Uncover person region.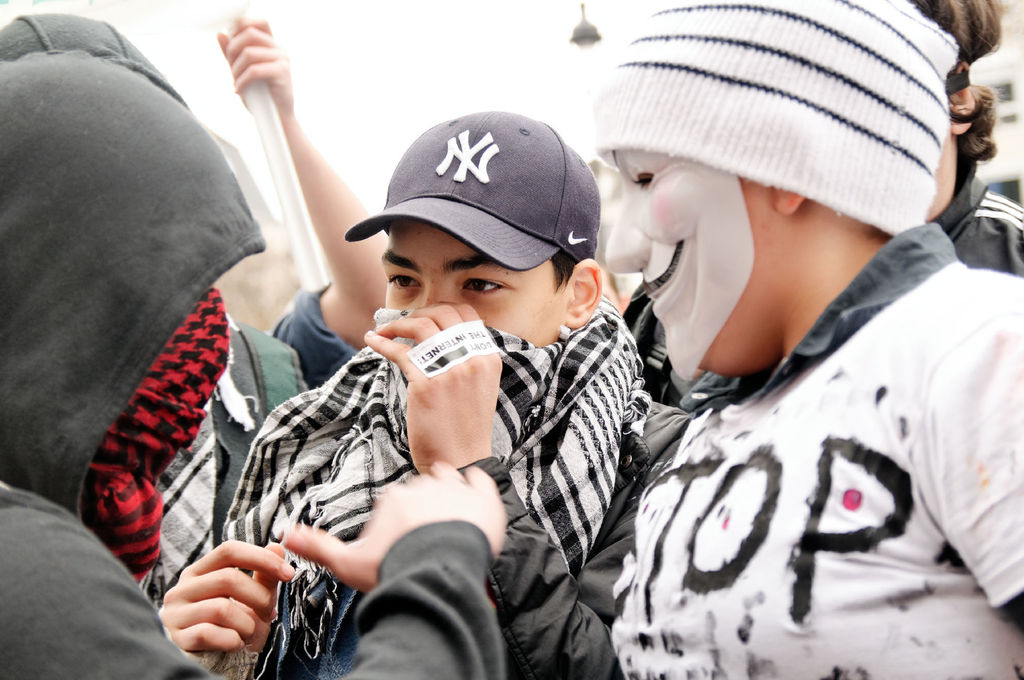
Uncovered: left=0, top=38, right=510, bottom=679.
